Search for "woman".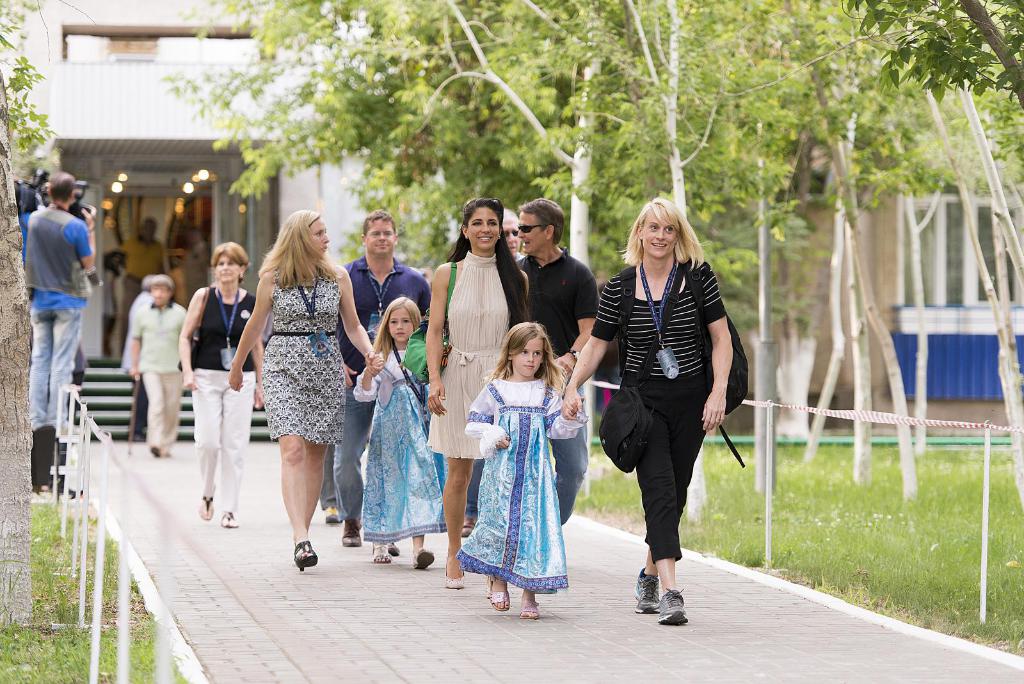
Found at <region>179, 240, 265, 526</region>.
